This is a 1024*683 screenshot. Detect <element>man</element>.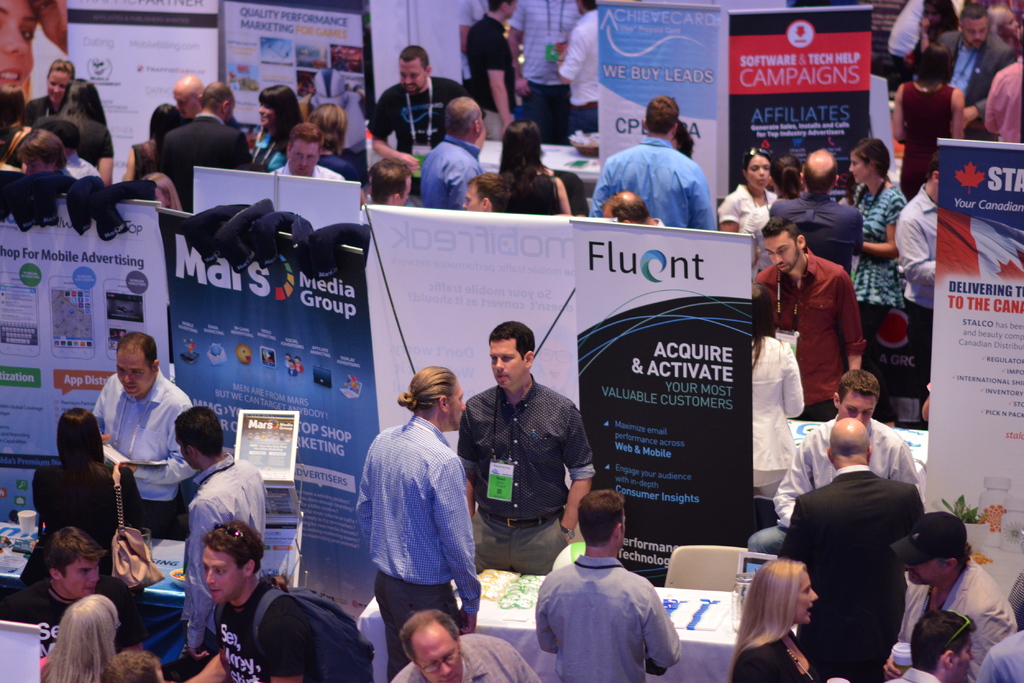
bbox=[980, 627, 1023, 682].
